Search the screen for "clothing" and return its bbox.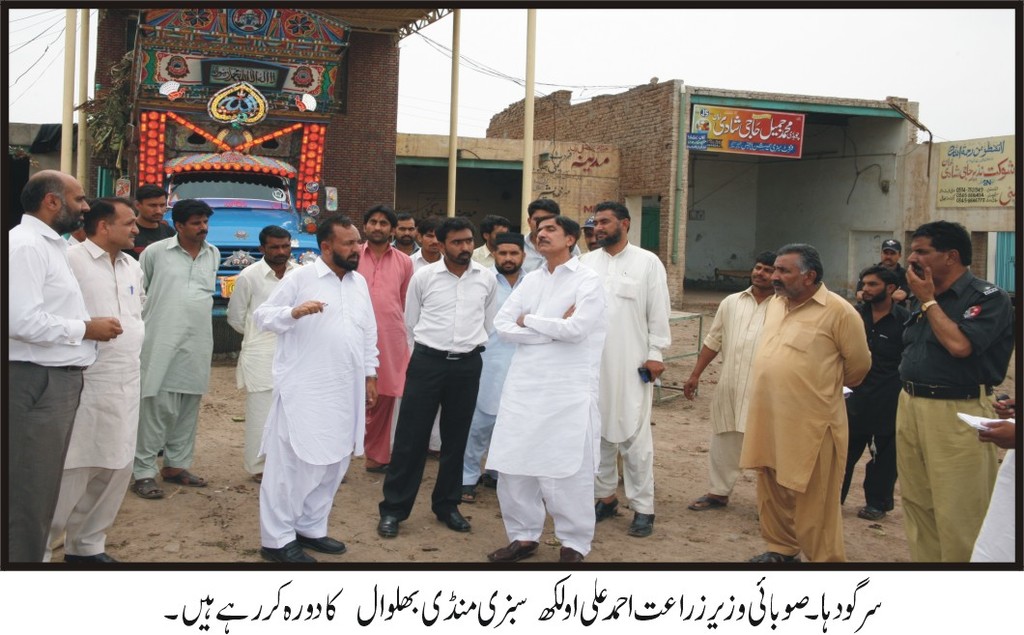
Found: 352:241:412:468.
